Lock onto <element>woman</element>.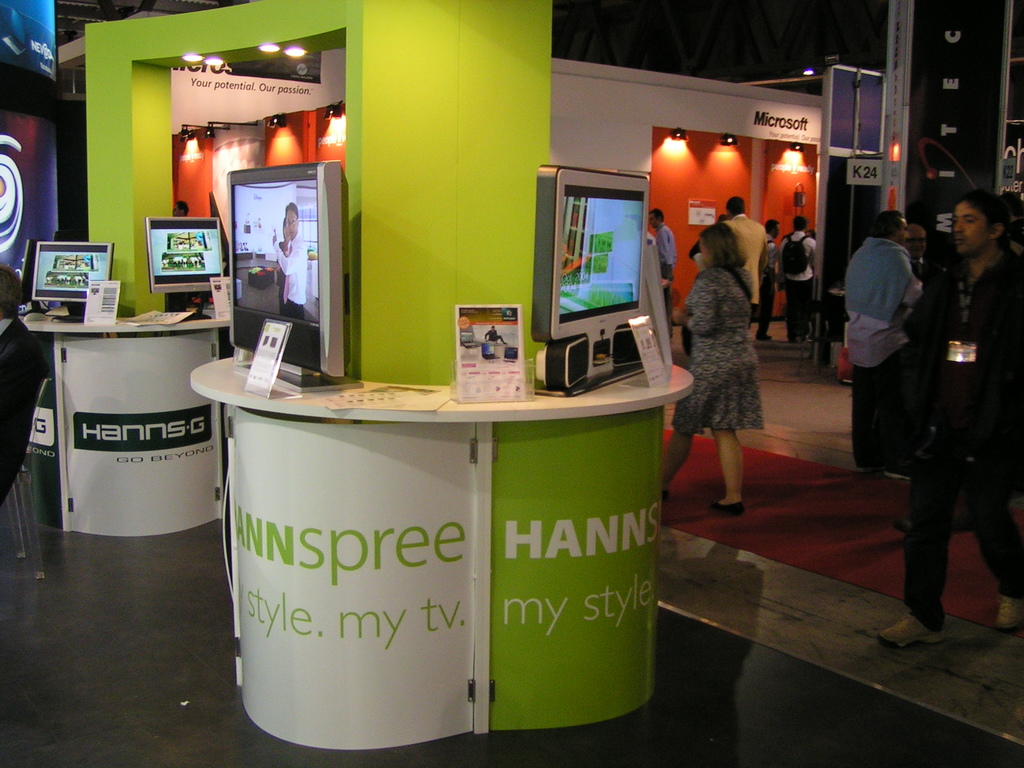
Locked: BBox(661, 221, 767, 517).
